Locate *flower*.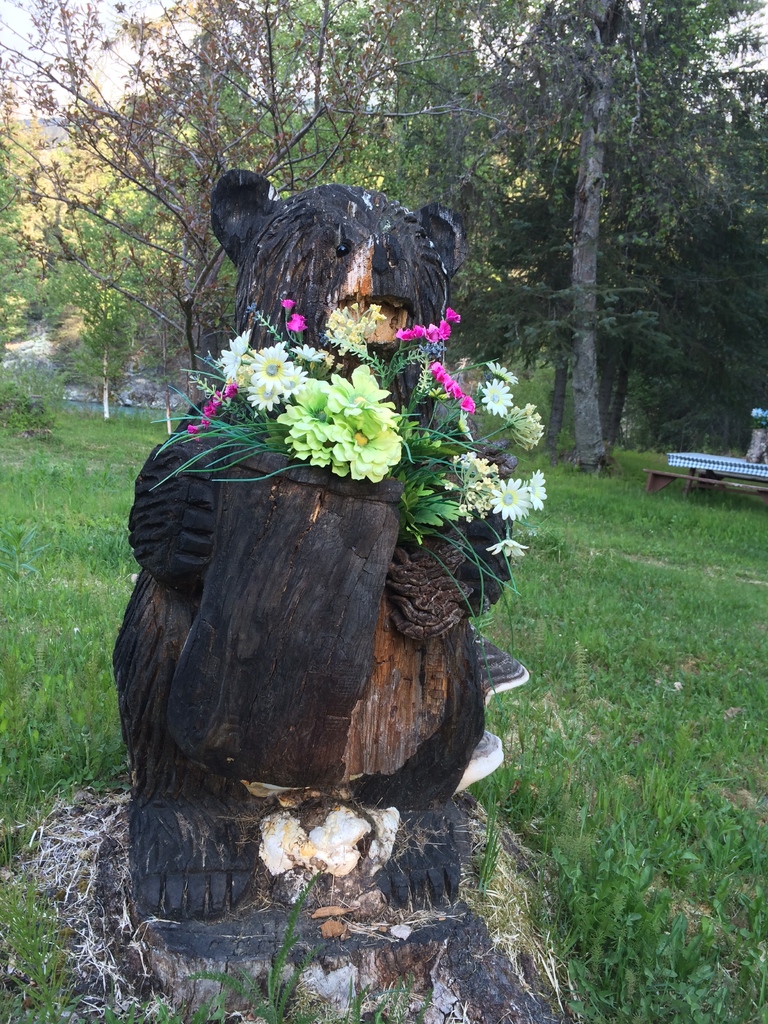
Bounding box: bbox=(484, 361, 516, 387).
